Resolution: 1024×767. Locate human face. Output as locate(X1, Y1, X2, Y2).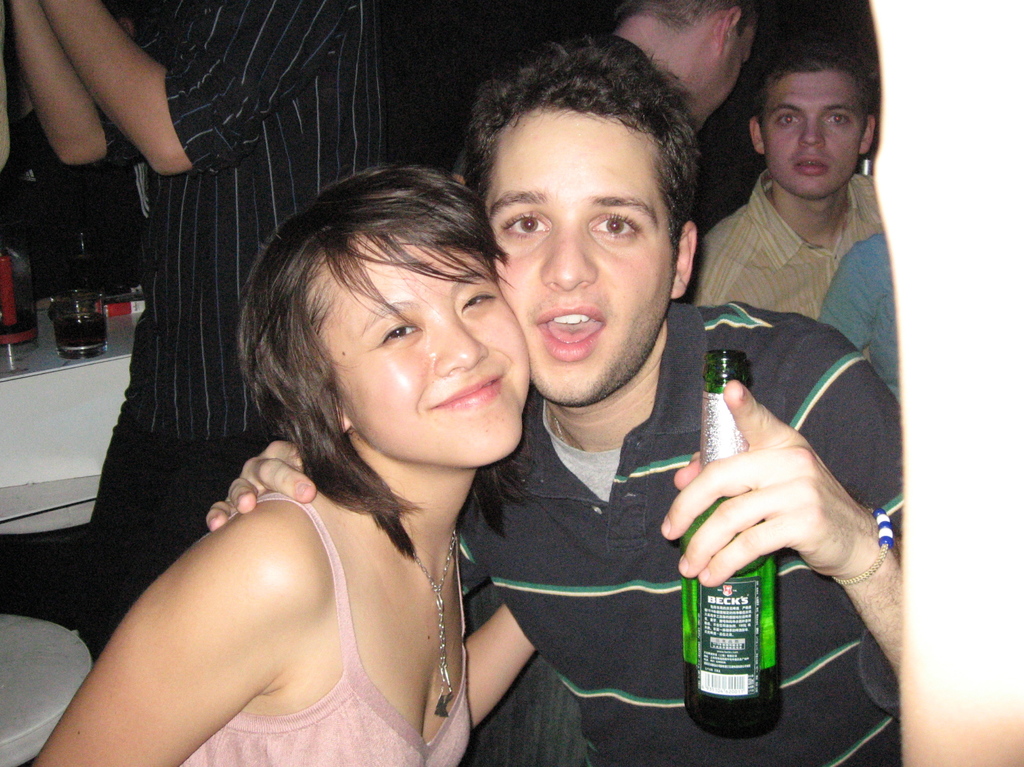
locate(486, 111, 679, 407).
